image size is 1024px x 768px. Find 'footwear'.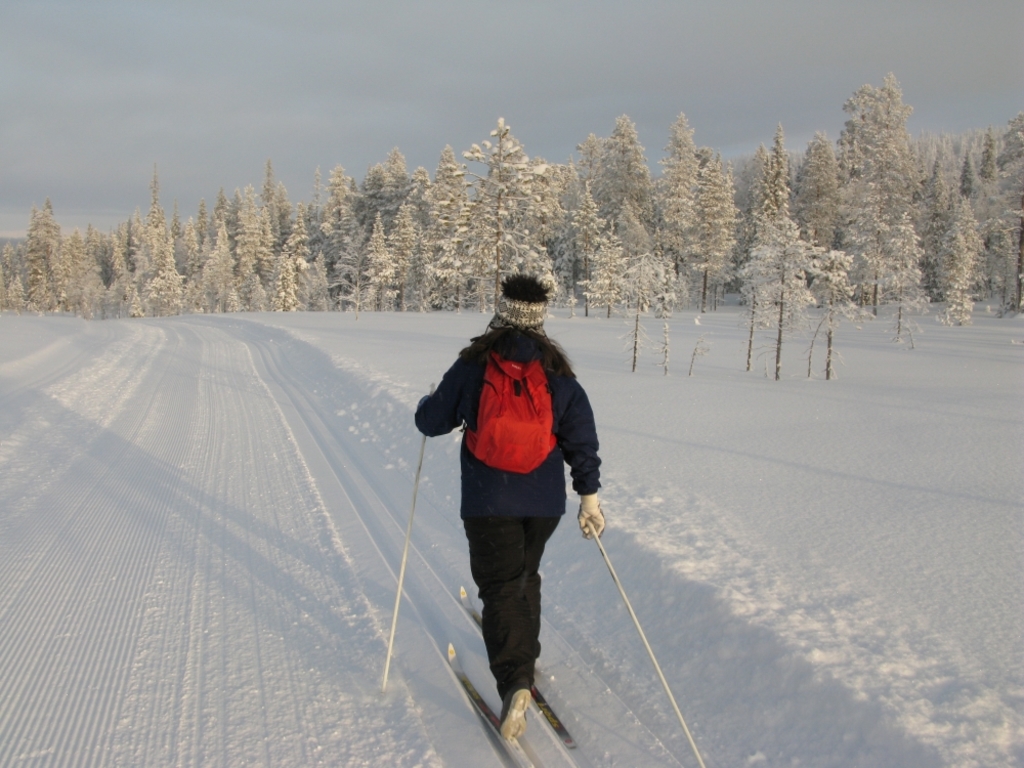
{"x1": 478, "y1": 672, "x2": 562, "y2": 749}.
